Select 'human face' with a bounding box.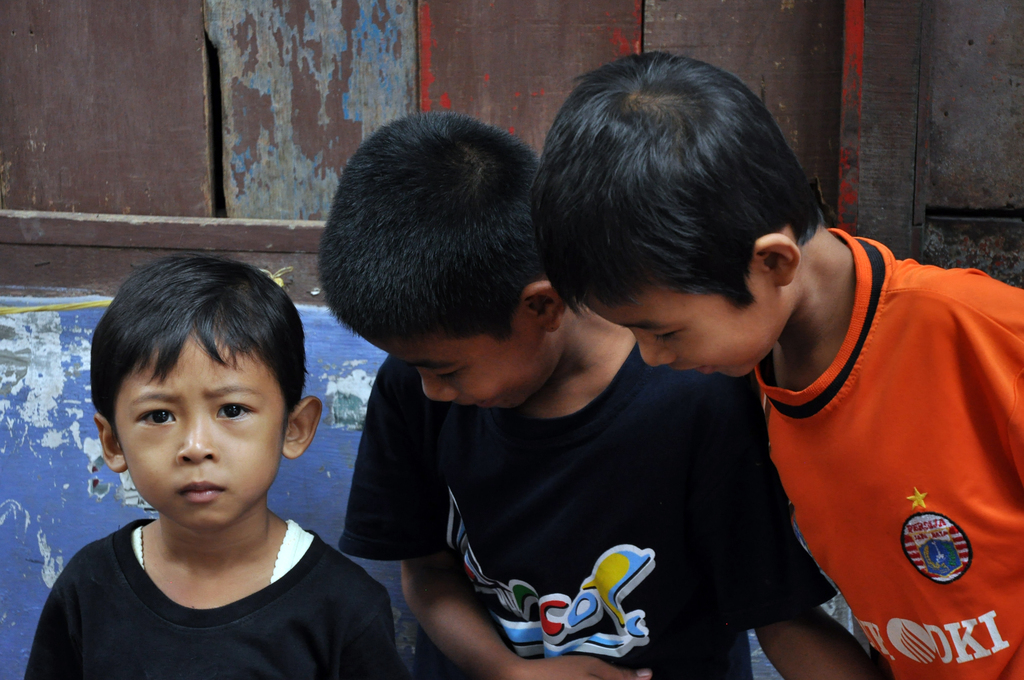
{"left": 109, "top": 320, "right": 282, "bottom": 537}.
